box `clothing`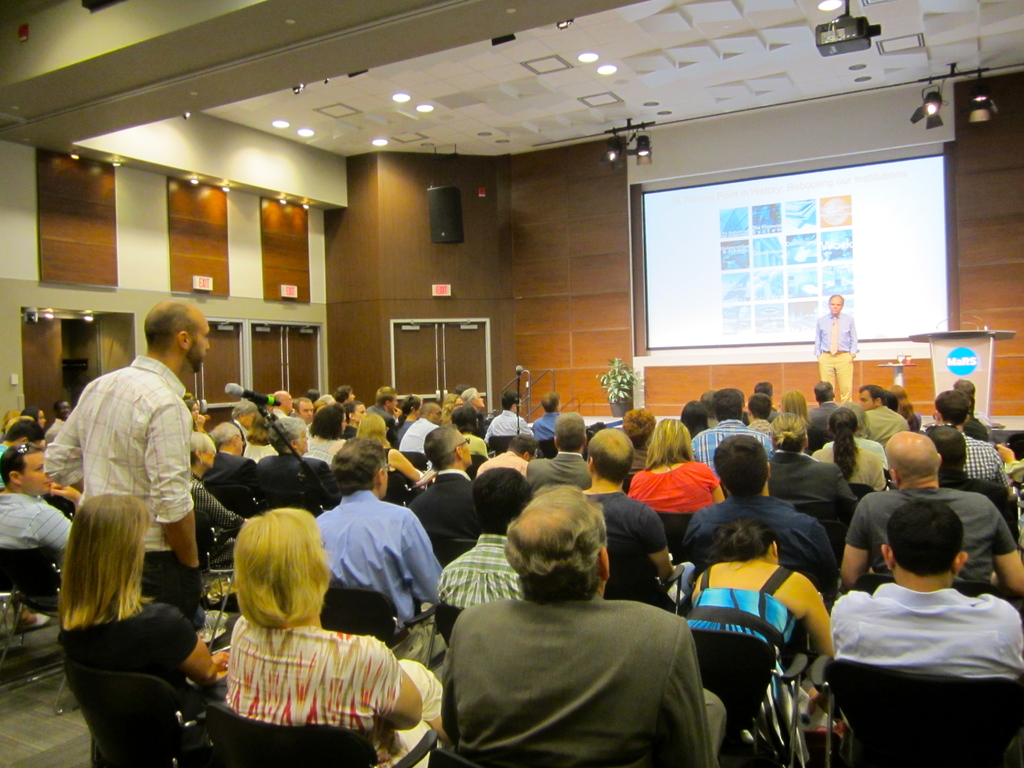
x1=435, y1=532, x2=532, y2=612
